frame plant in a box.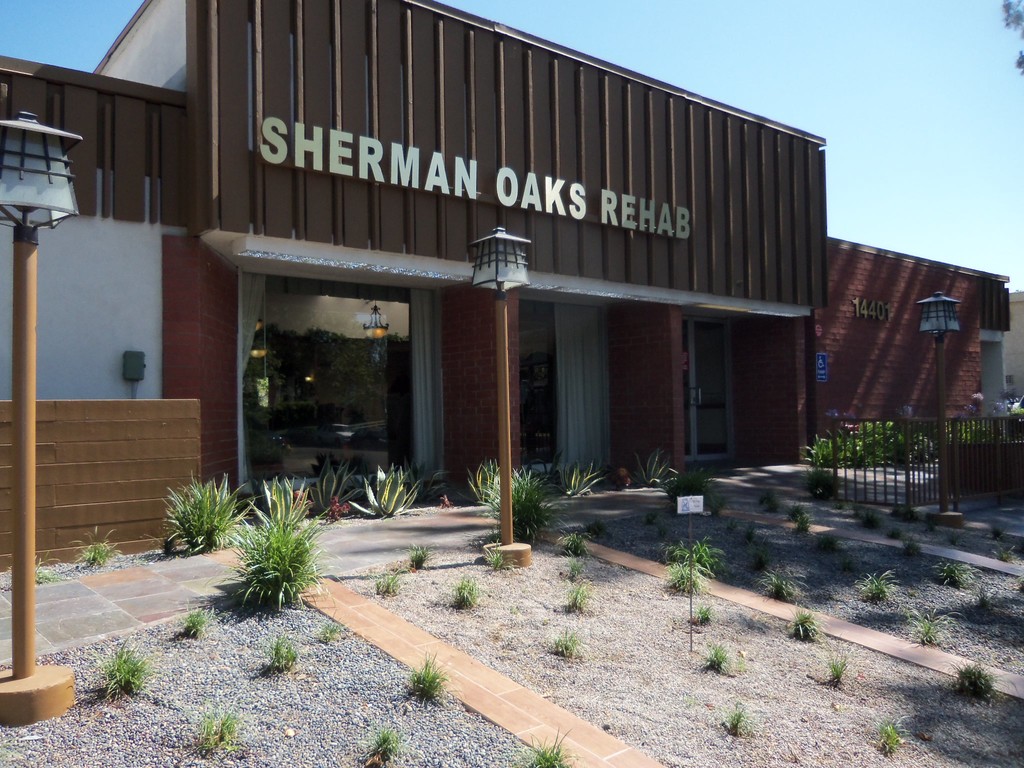
(x1=564, y1=458, x2=603, y2=497).
